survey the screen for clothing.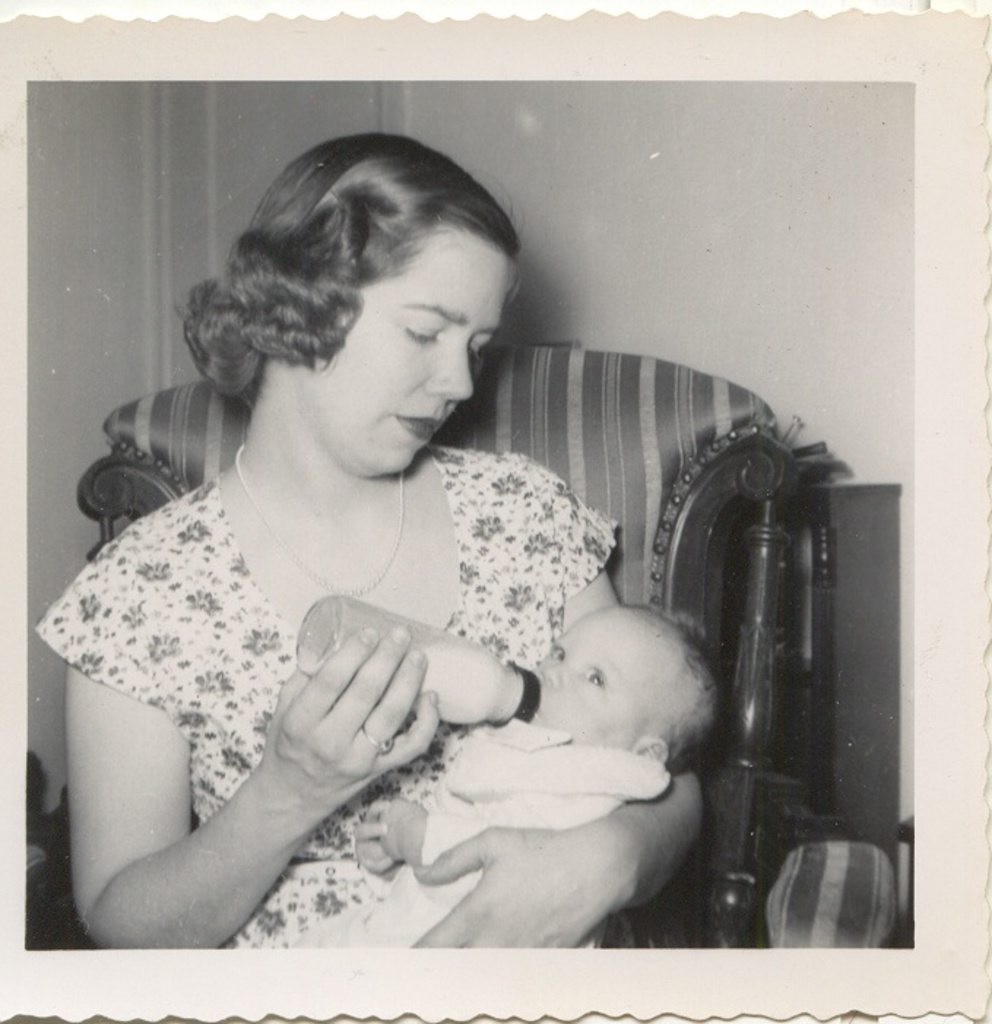
Survey found: (321,727,660,961).
